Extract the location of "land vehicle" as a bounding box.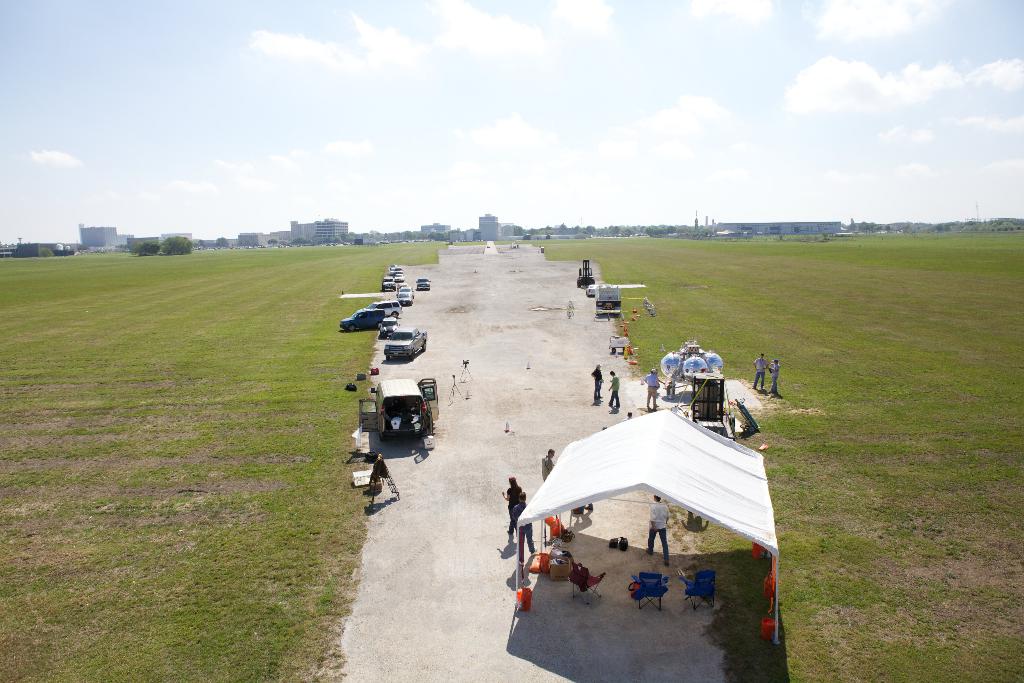
[419, 281, 429, 289].
